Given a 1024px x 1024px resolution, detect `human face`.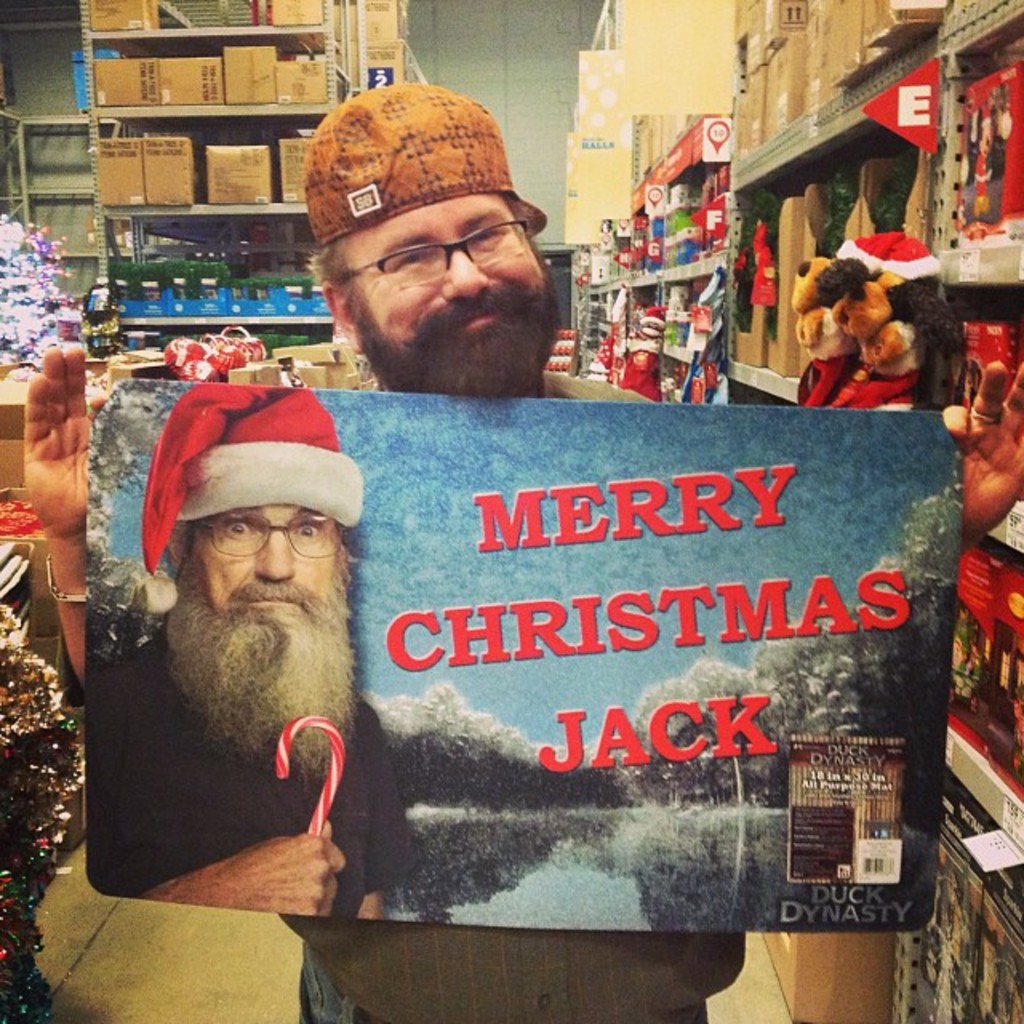
323 192 552 400.
